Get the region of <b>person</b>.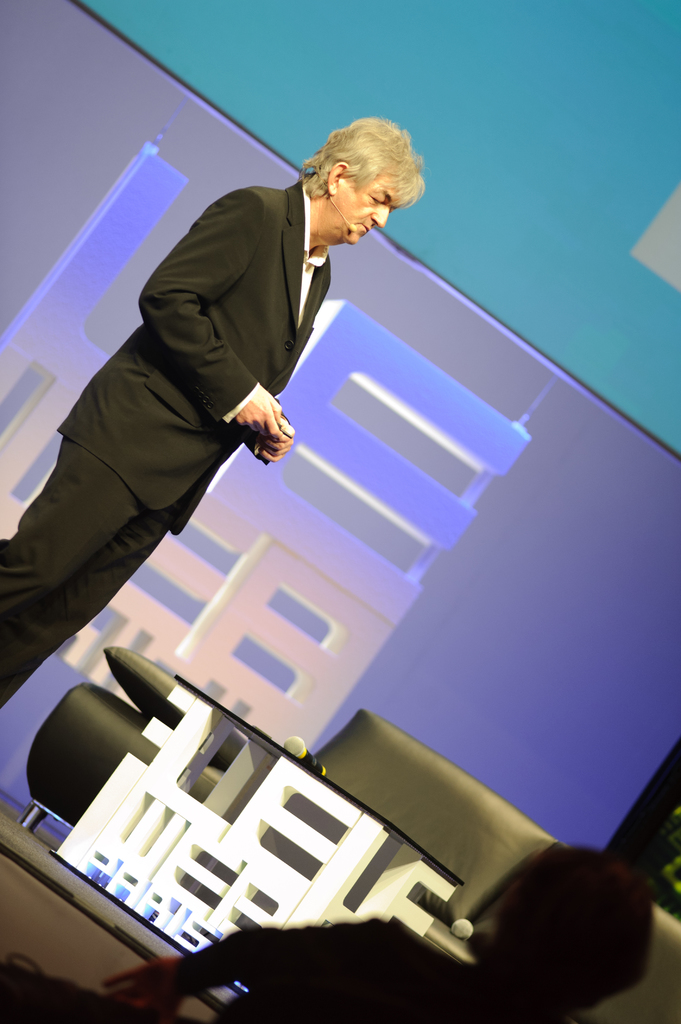
<box>104,841,657,1023</box>.
